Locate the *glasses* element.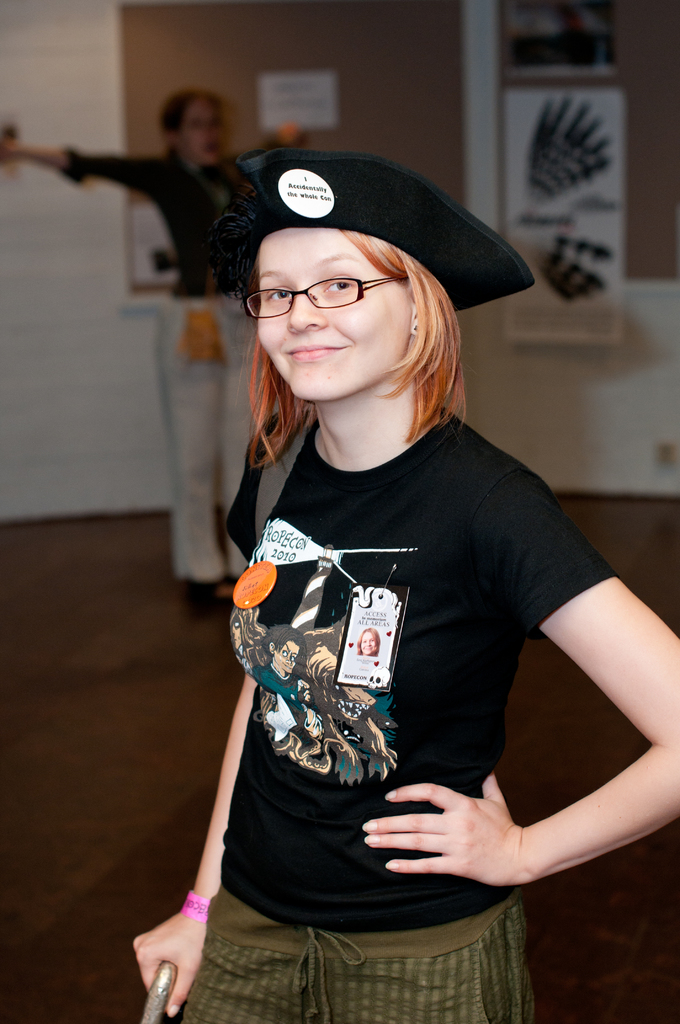
Element bbox: {"x1": 247, "y1": 251, "x2": 403, "y2": 305}.
